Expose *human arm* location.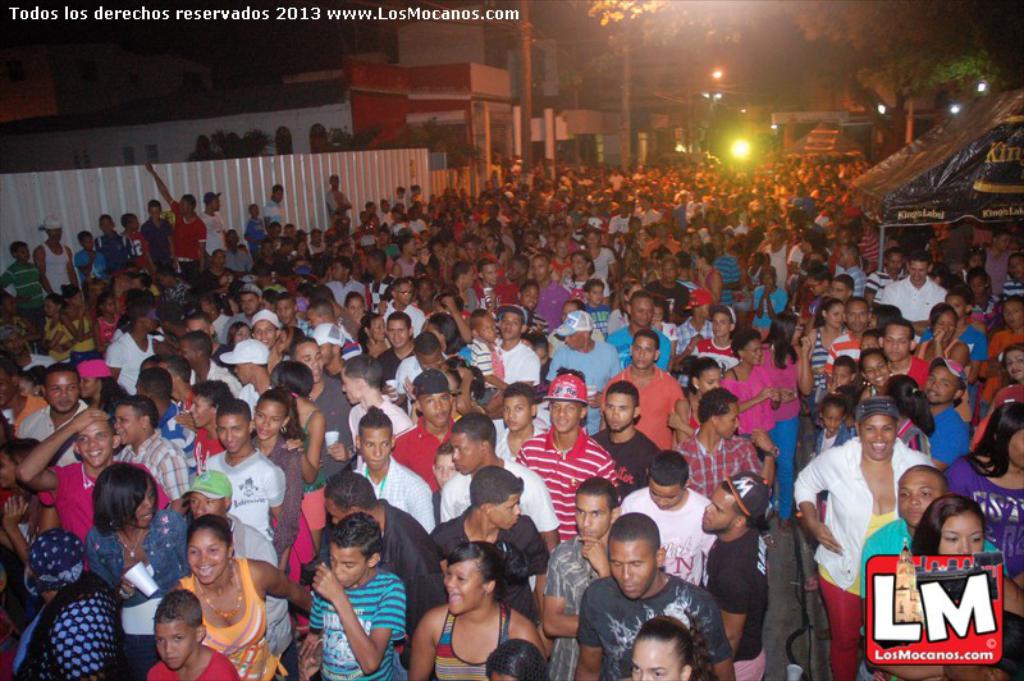
Exposed at detection(59, 302, 86, 344).
